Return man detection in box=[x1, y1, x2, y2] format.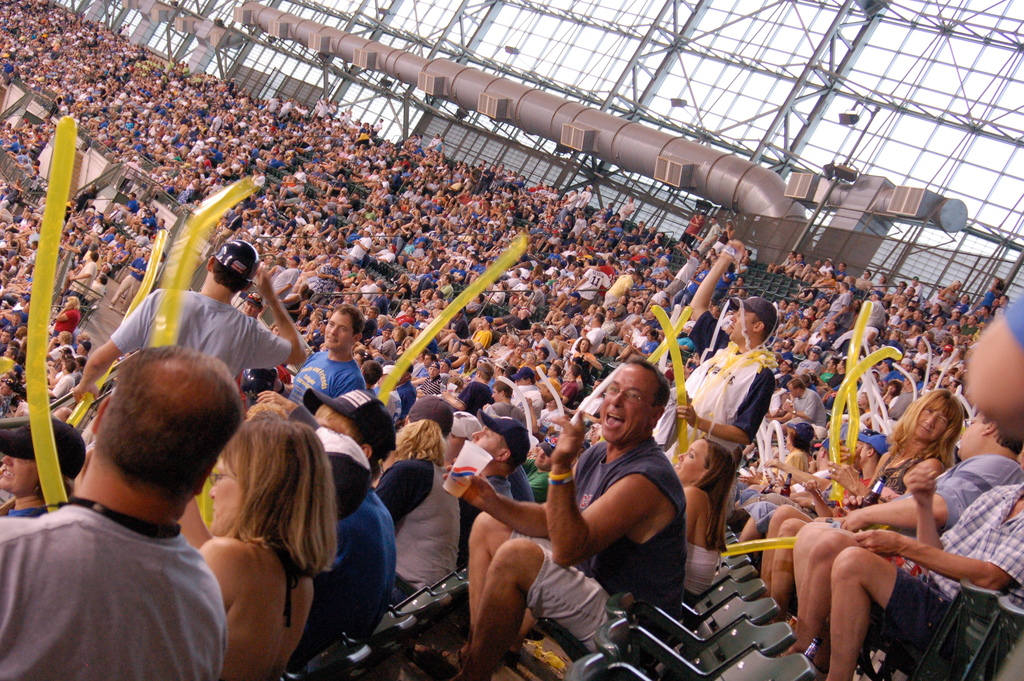
box=[316, 99, 328, 117].
